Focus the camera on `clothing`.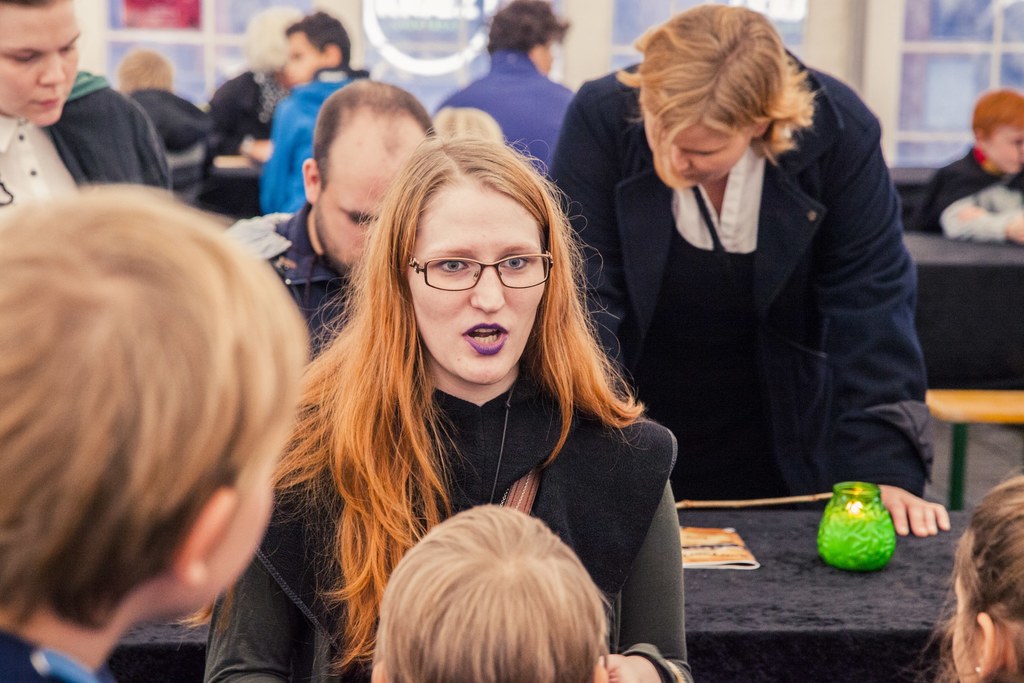
Focus region: 541 53 932 507.
